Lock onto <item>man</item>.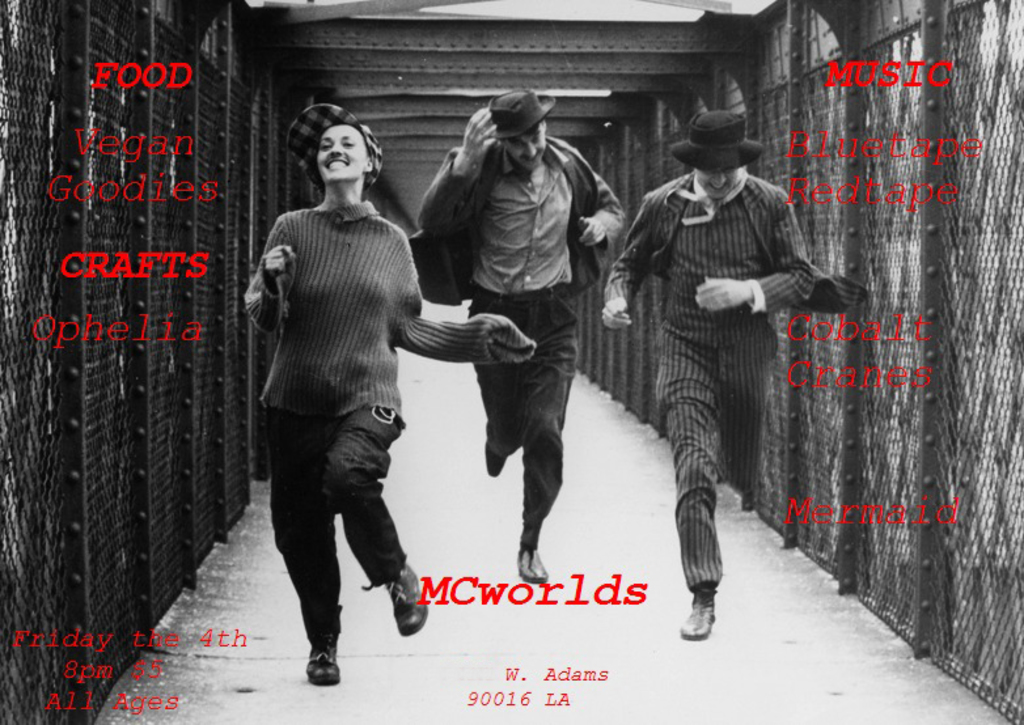
Locked: region(601, 109, 869, 637).
